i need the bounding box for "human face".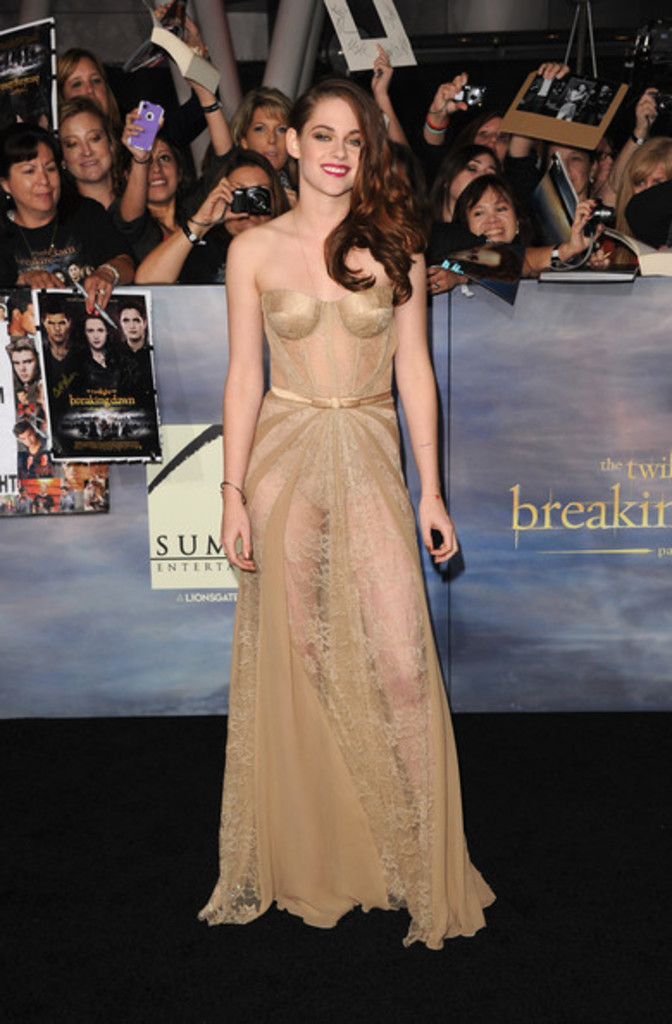
Here it is: Rect(465, 181, 517, 238).
